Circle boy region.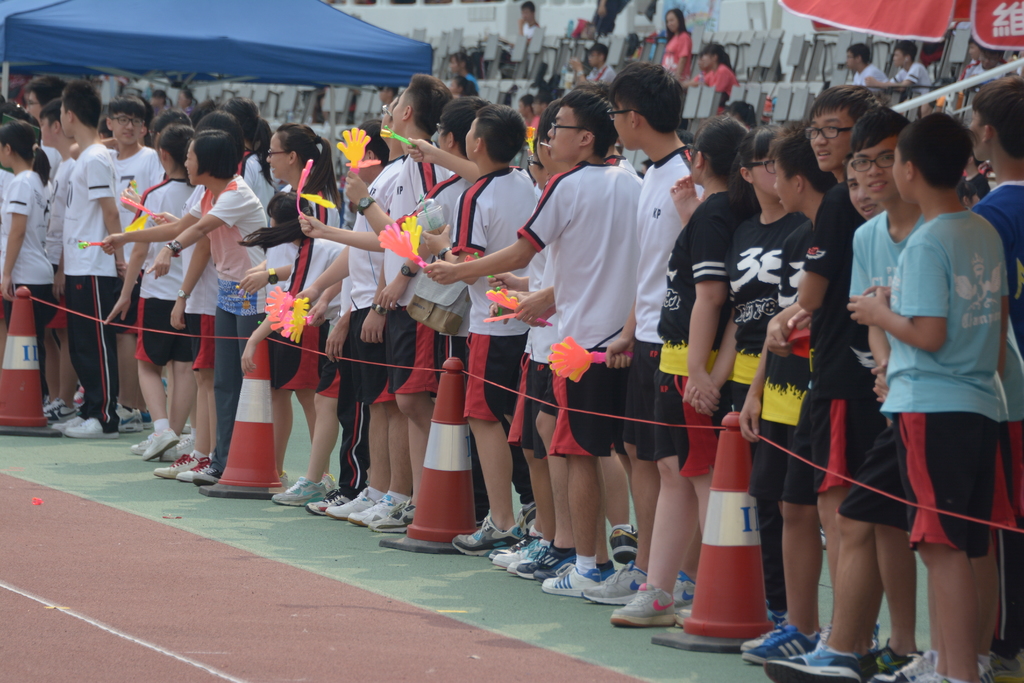
Region: [x1=60, y1=79, x2=136, y2=438].
